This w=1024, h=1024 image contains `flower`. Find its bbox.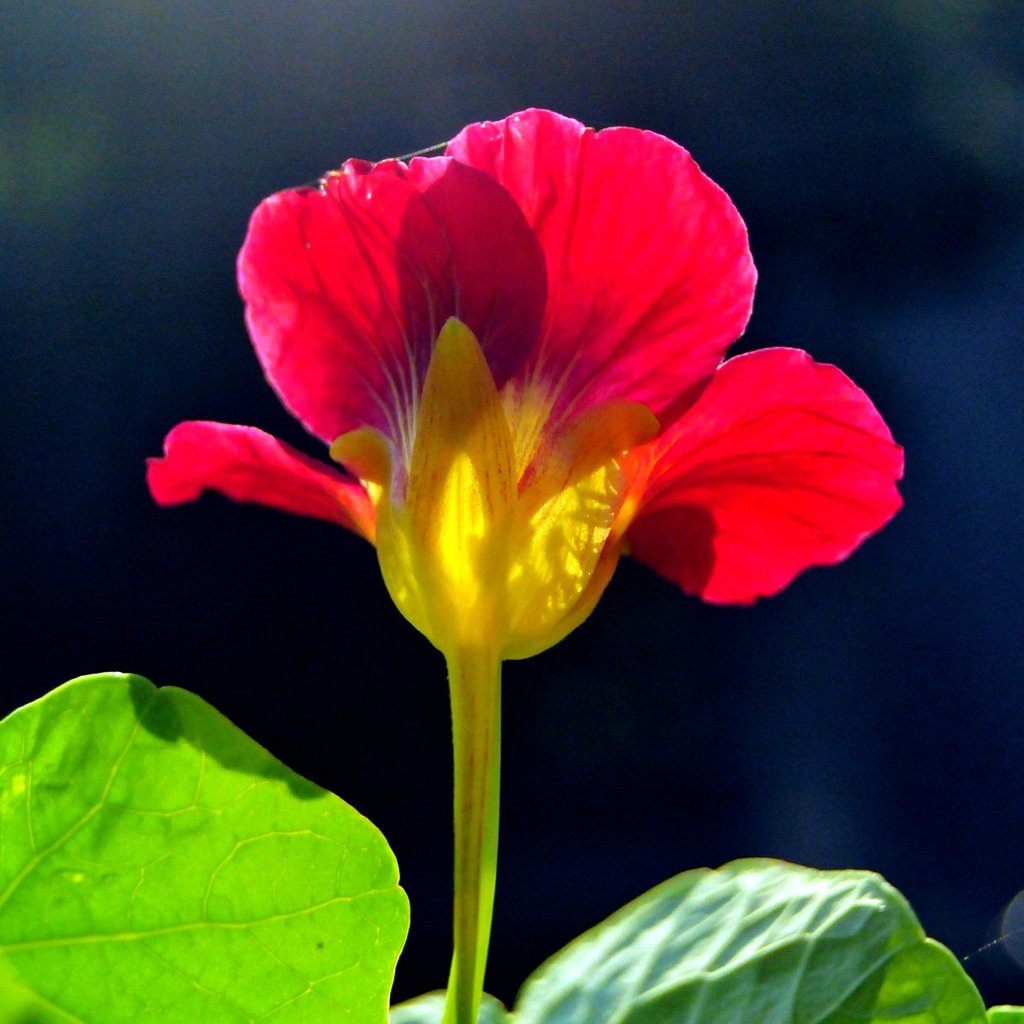
crop(137, 100, 914, 674).
